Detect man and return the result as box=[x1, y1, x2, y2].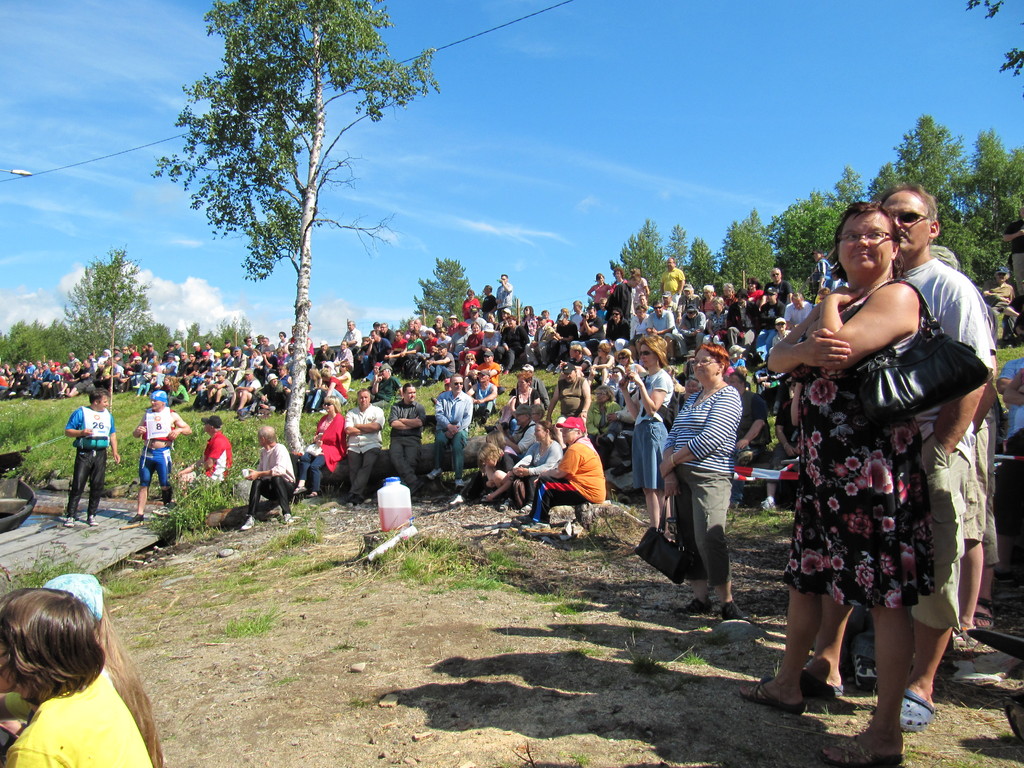
box=[930, 246, 1002, 628].
